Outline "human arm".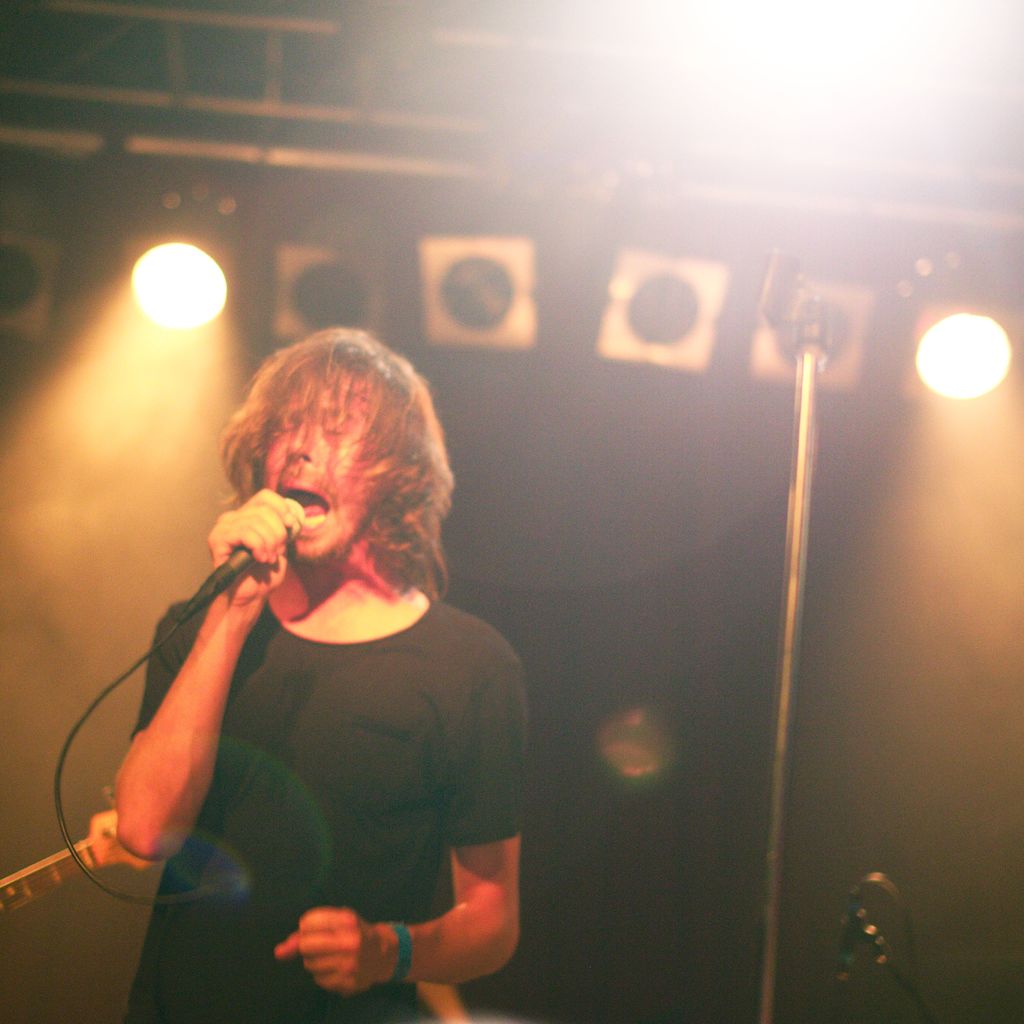
Outline: (x1=273, y1=634, x2=548, y2=991).
